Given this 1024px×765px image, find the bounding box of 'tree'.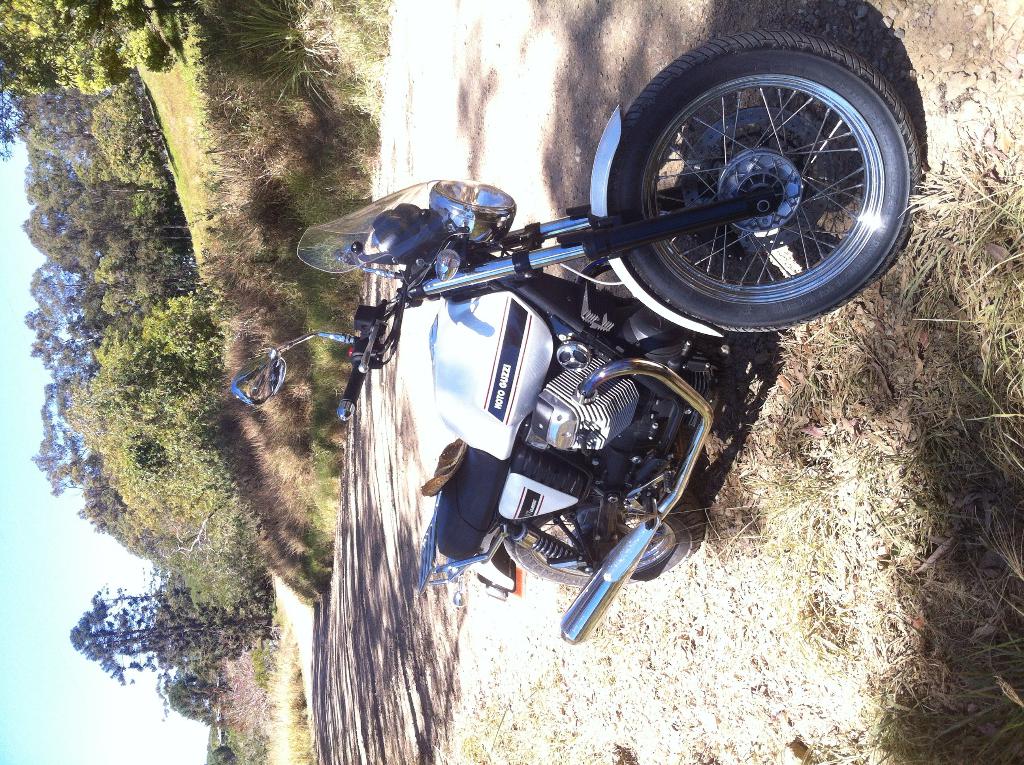
x1=0, y1=0, x2=184, y2=161.
